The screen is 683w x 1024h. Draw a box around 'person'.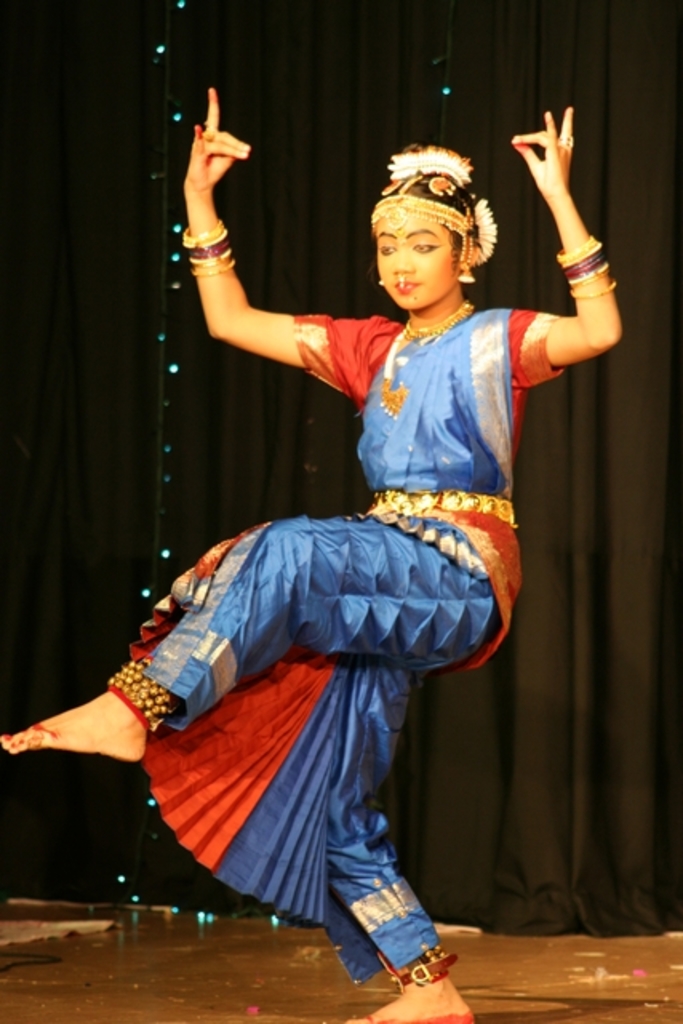
bbox(88, 155, 573, 979).
